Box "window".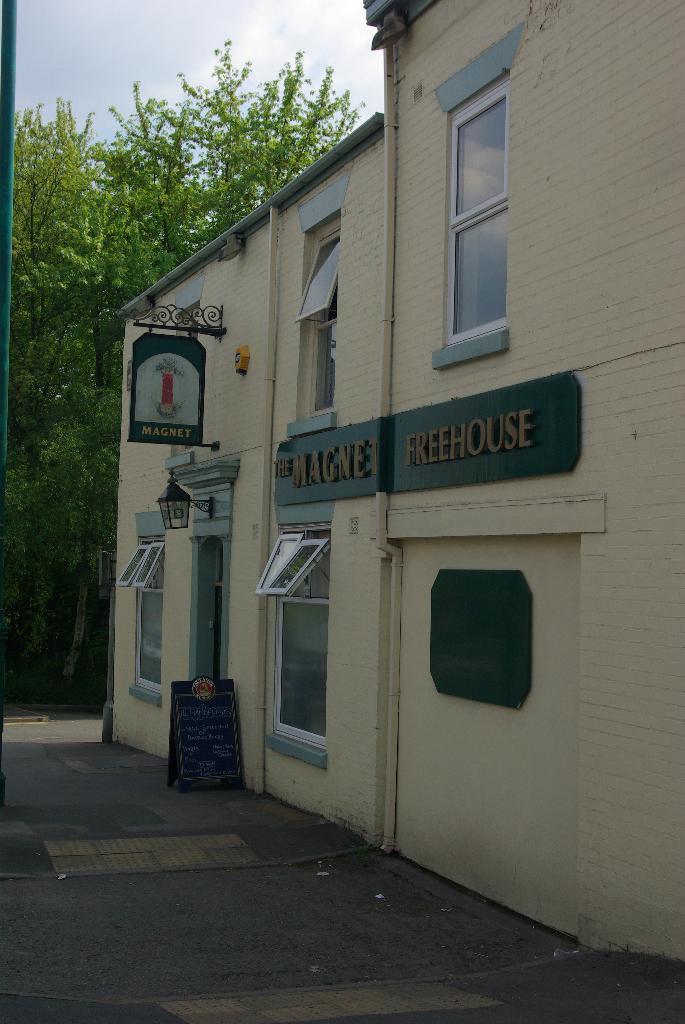
{"x1": 159, "y1": 440, "x2": 251, "y2": 696}.
